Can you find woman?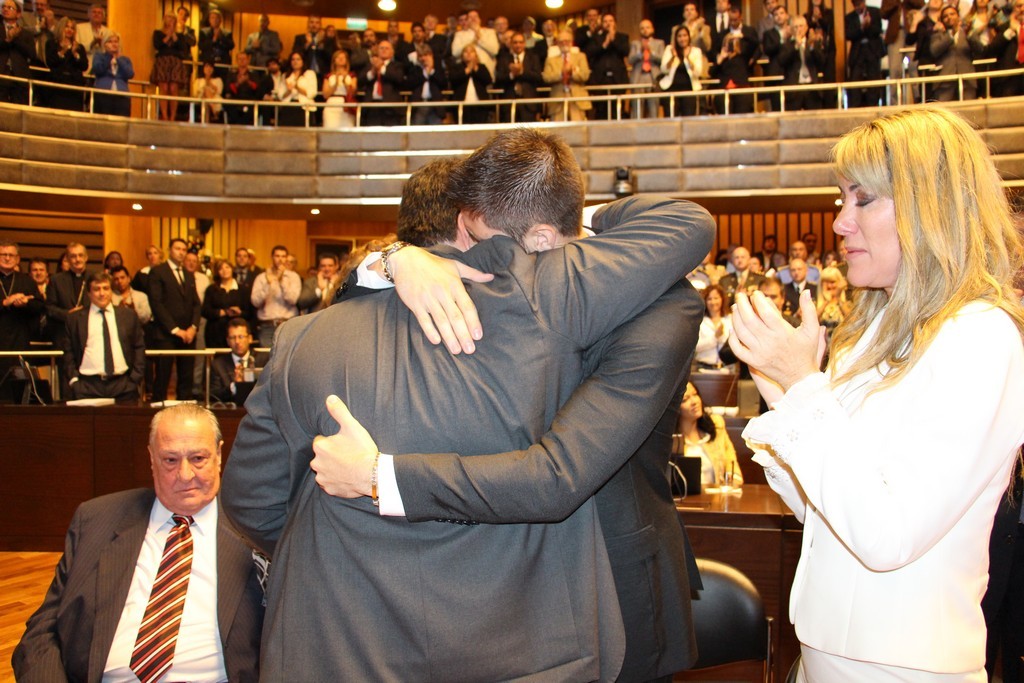
Yes, bounding box: x1=409, y1=44, x2=445, y2=128.
